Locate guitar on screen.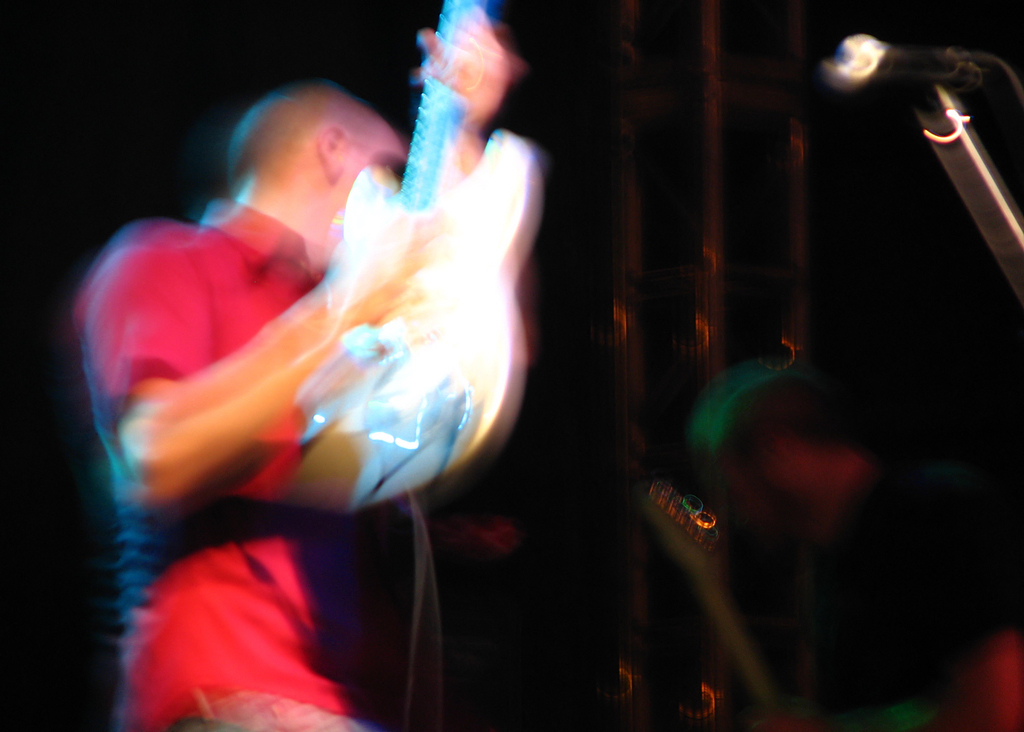
On screen at l=283, t=0, r=544, b=520.
